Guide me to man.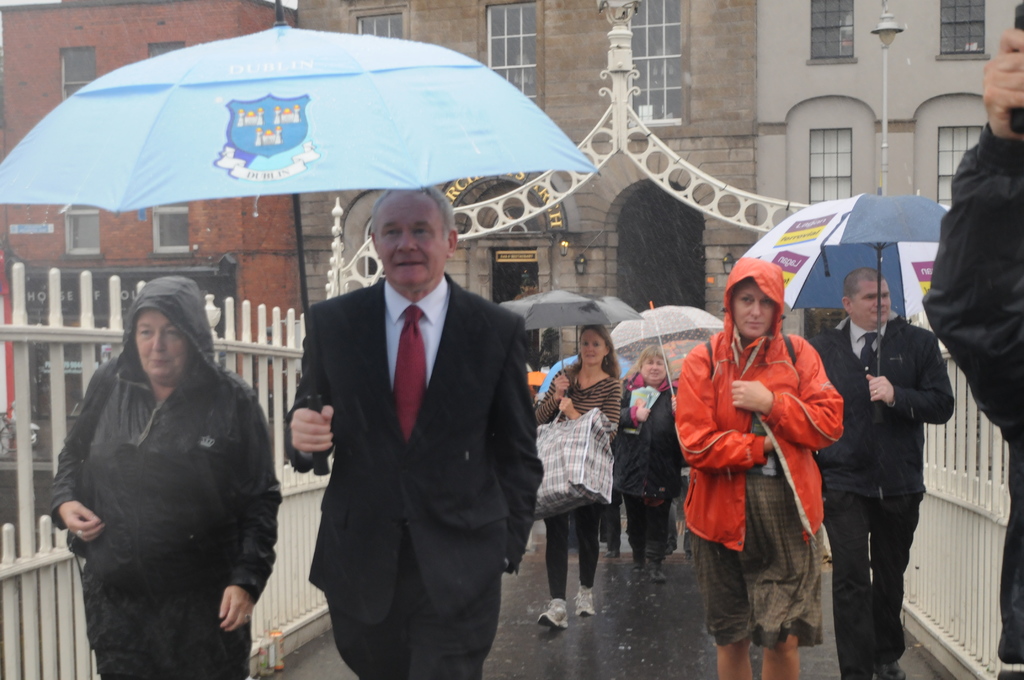
Guidance: BBox(278, 177, 548, 679).
